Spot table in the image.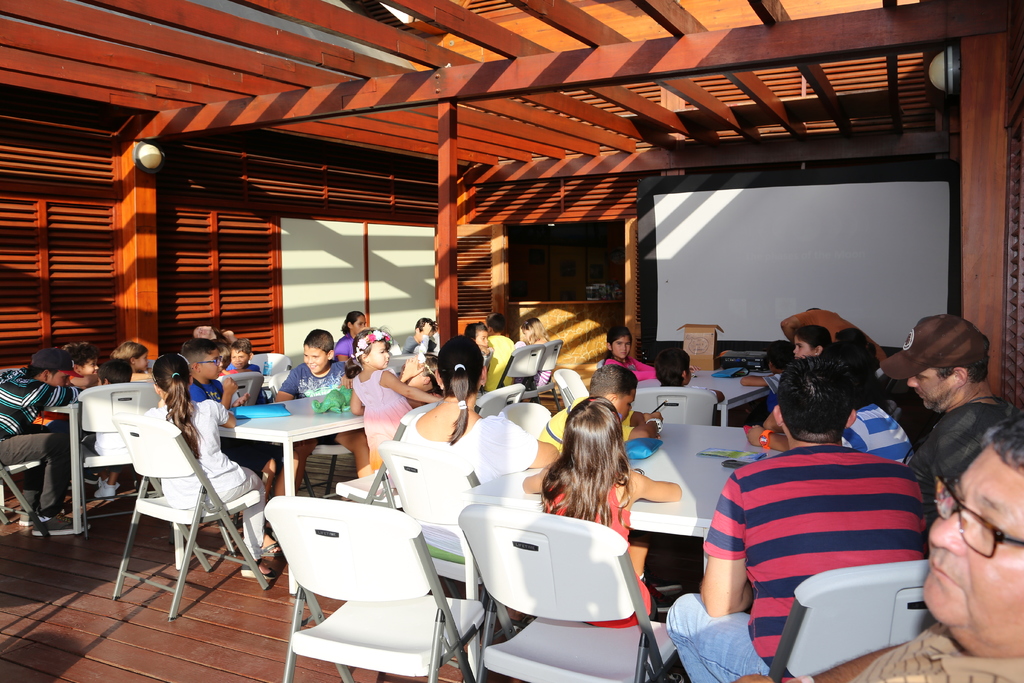
table found at bbox=(623, 422, 781, 576).
